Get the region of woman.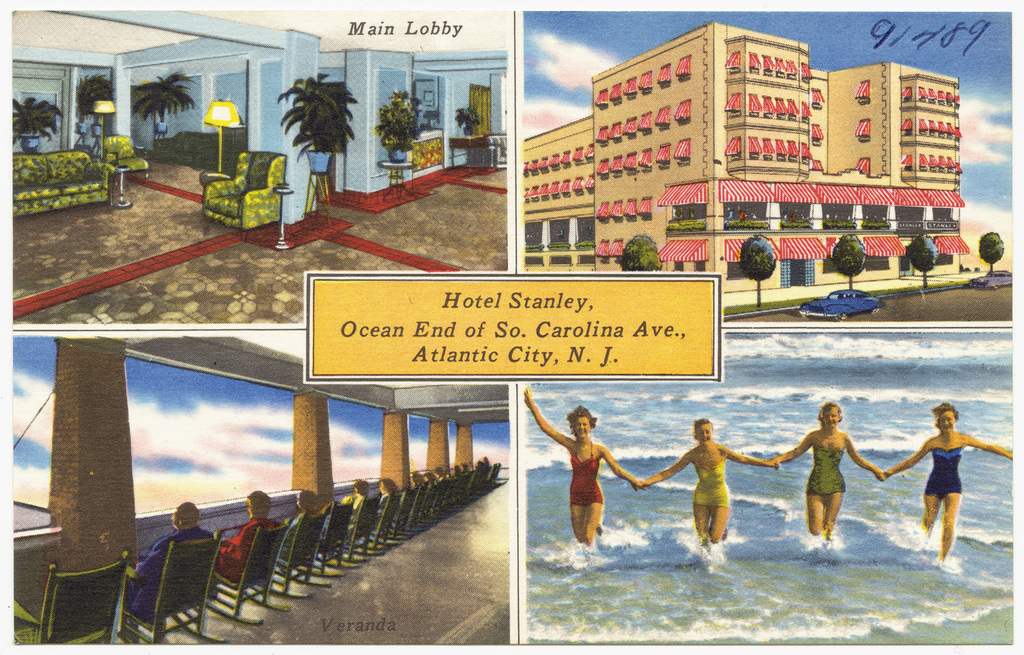
<box>643,416,780,549</box>.
